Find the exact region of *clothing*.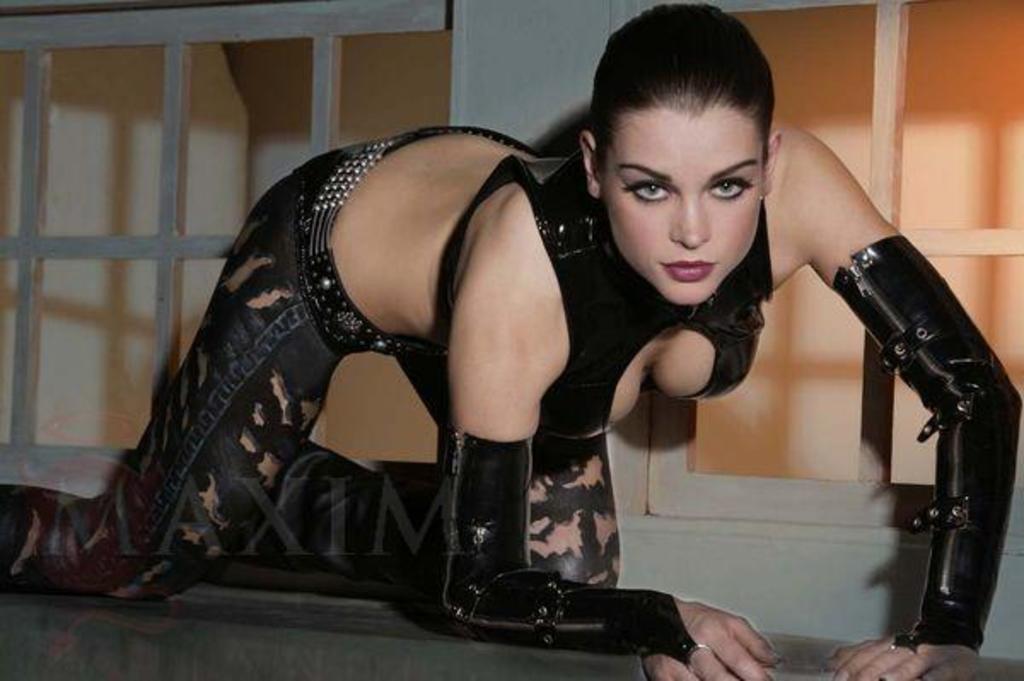
Exact region: 0 126 1022 669.
